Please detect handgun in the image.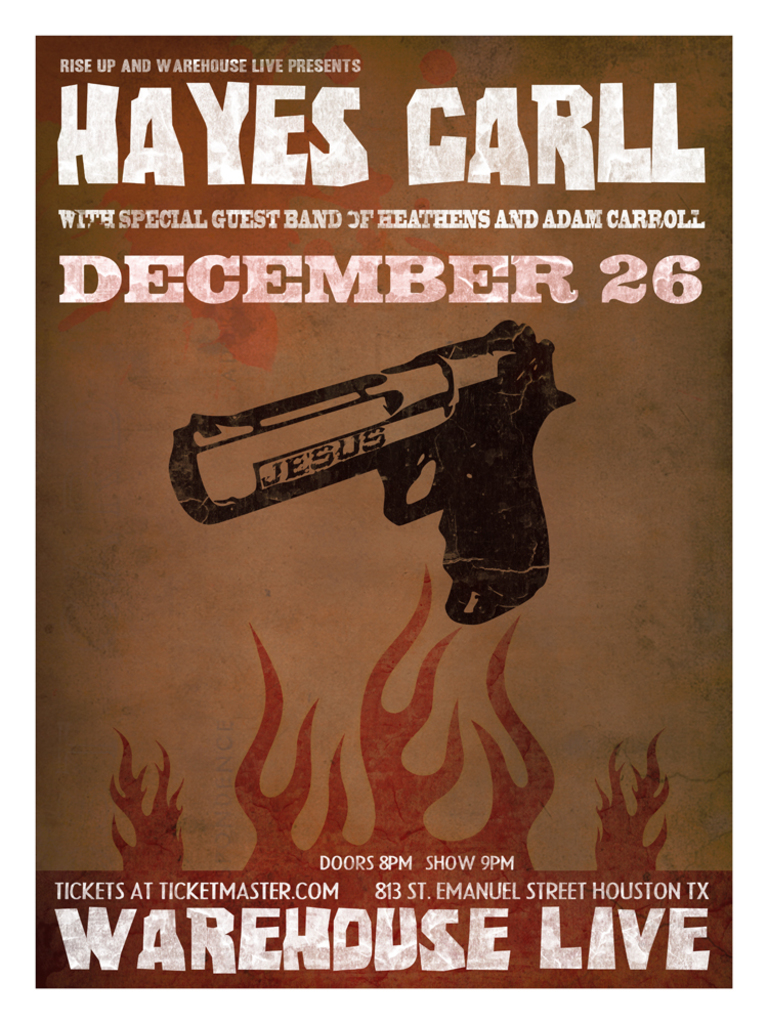
rect(168, 314, 580, 629).
